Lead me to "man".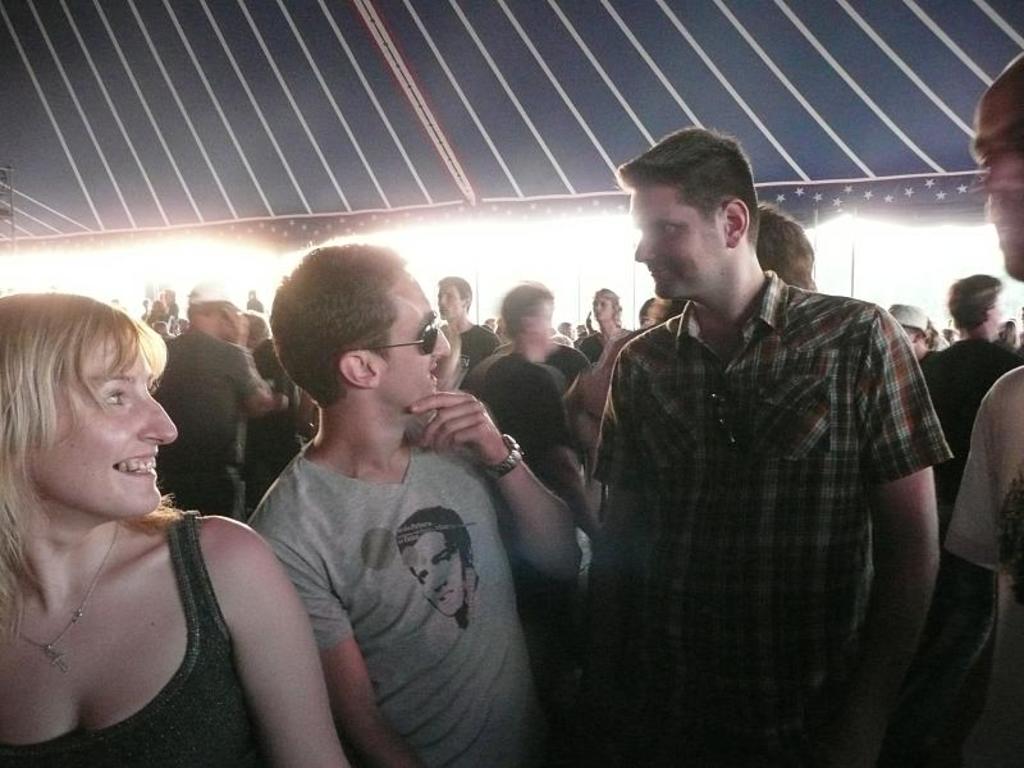
Lead to (x1=402, y1=504, x2=493, y2=623).
